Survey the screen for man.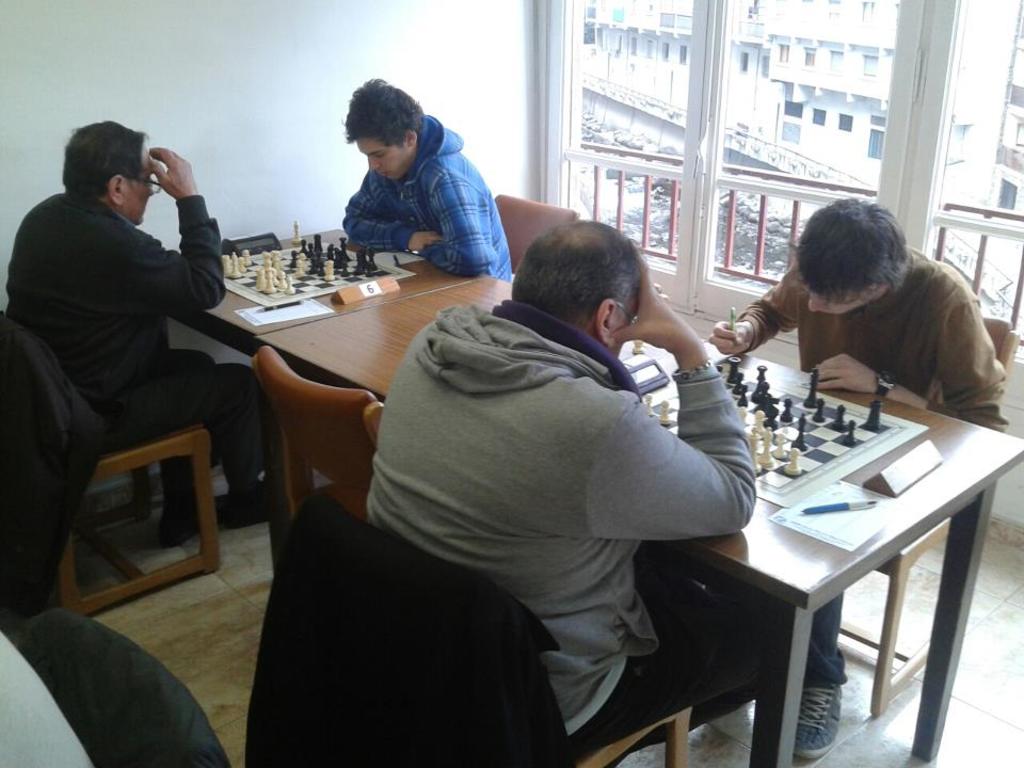
Survey found: pyautogui.locateOnScreen(375, 218, 804, 764).
